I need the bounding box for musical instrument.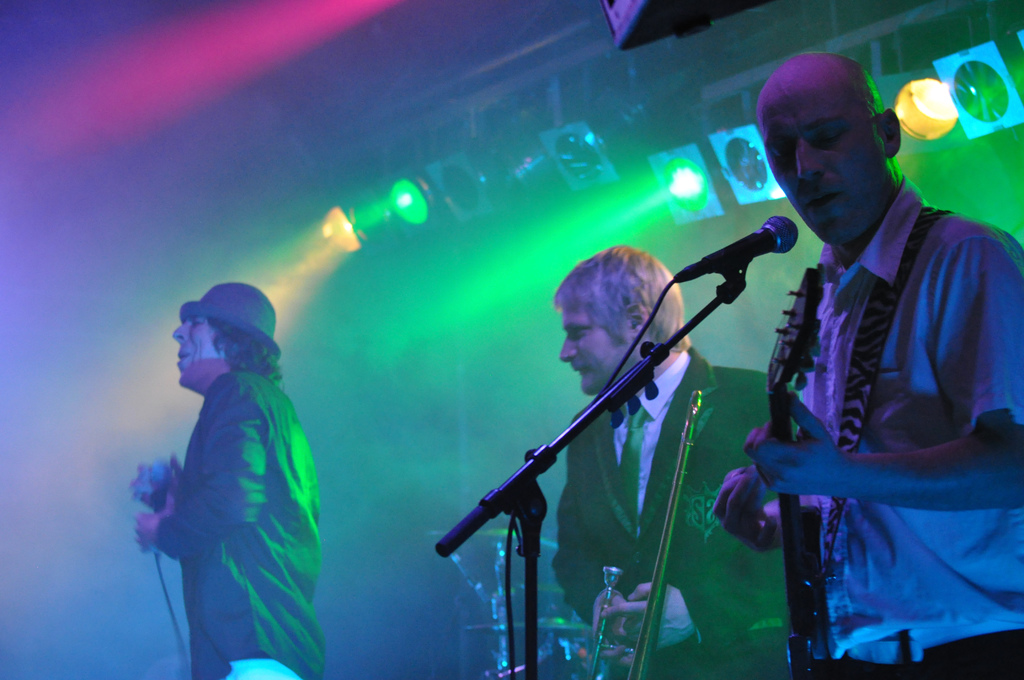
Here it is: select_region(465, 610, 610, 639).
